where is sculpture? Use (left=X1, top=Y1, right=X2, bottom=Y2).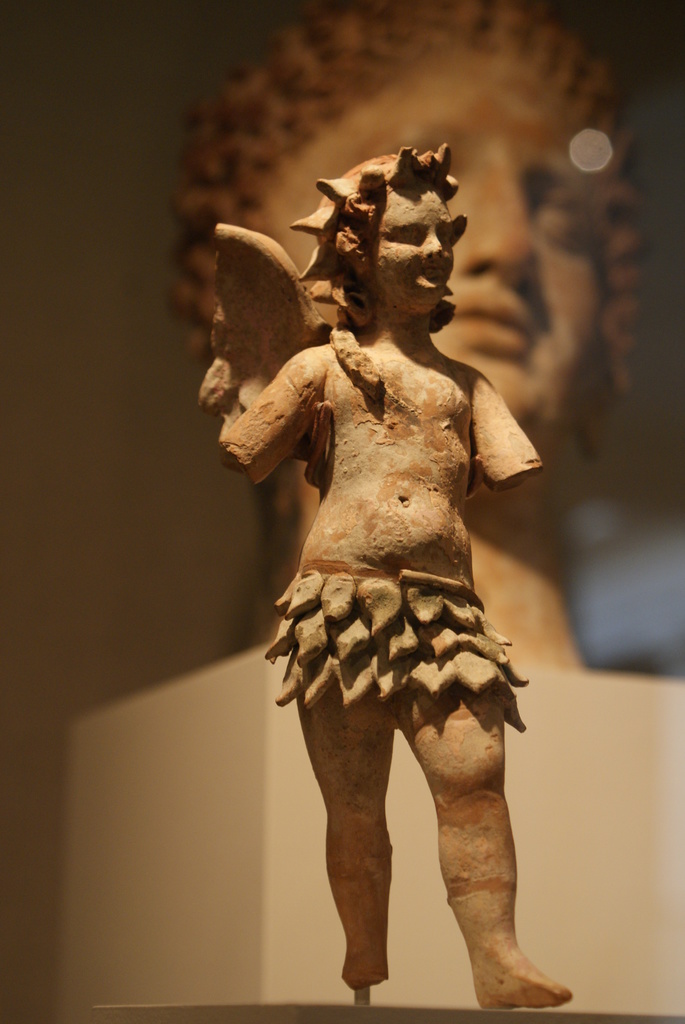
(left=216, top=164, right=563, bottom=985).
